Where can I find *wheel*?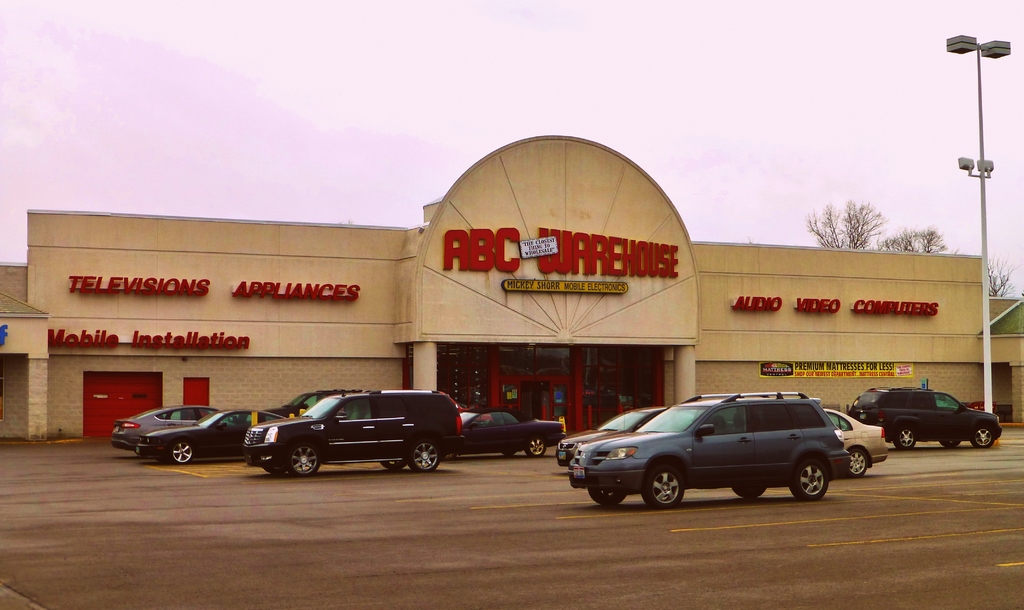
You can find it at 168/444/200/465.
